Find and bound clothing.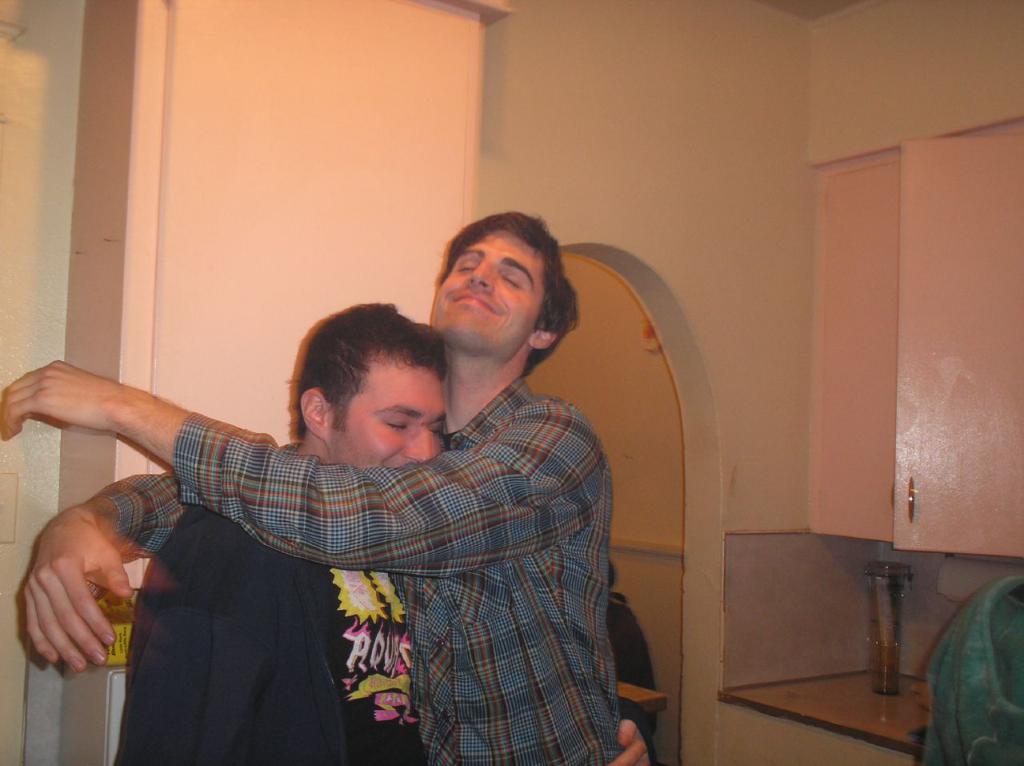
Bound: x1=118 y1=497 x2=429 y2=759.
